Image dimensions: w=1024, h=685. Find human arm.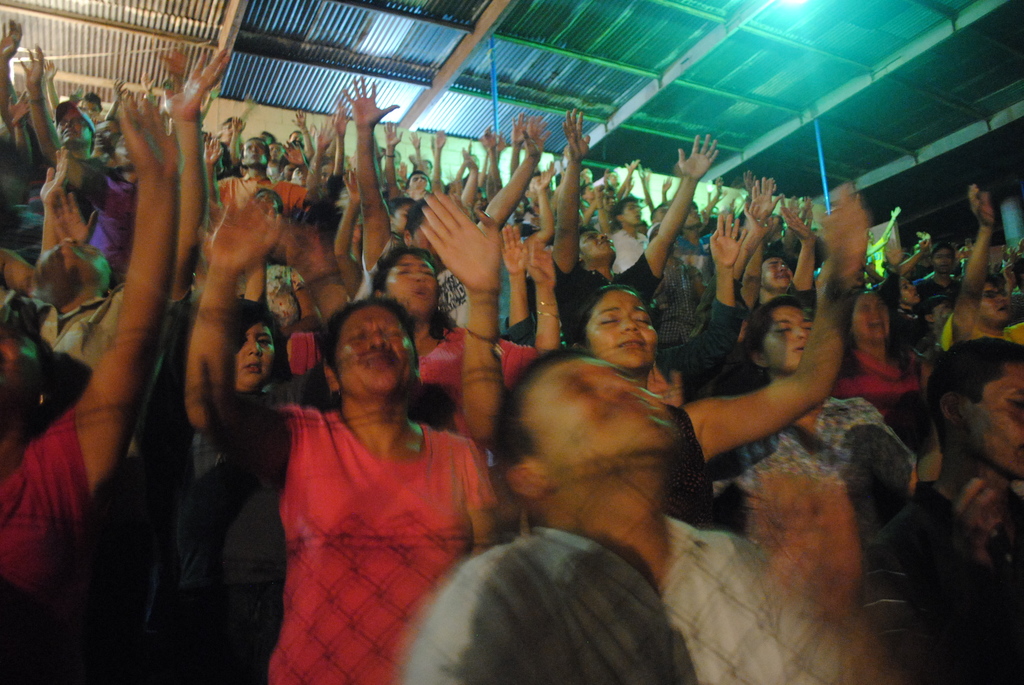
<region>476, 116, 552, 235</region>.
